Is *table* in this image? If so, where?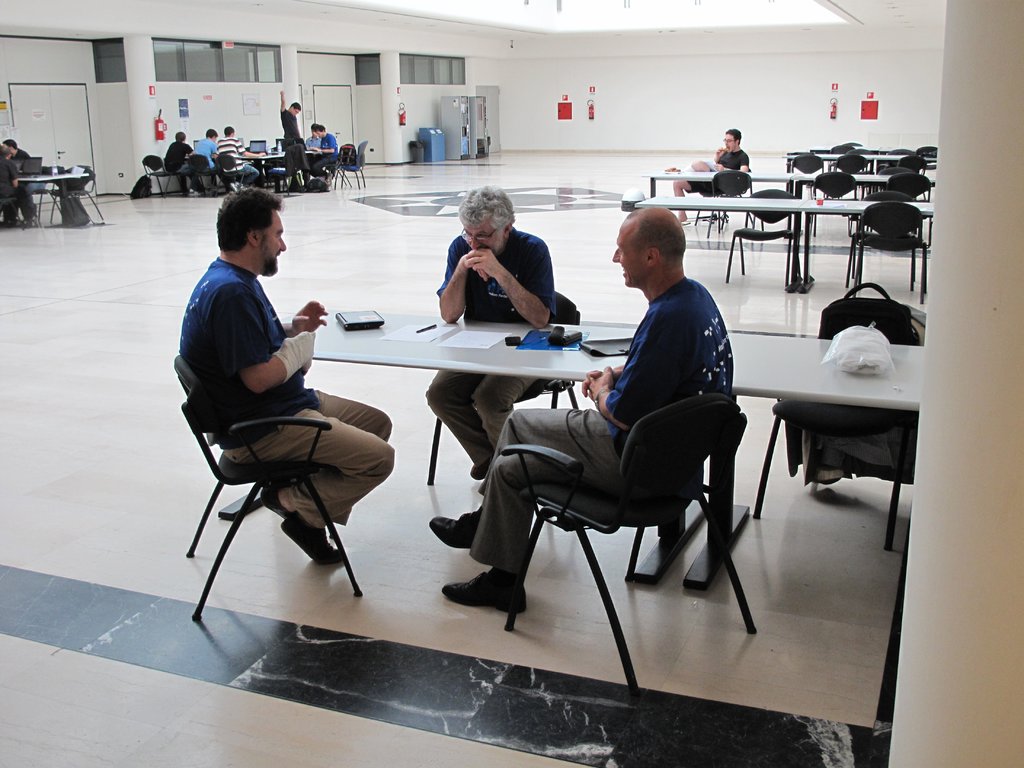
Yes, at x1=641 y1=196 x2=928 y2=302.
